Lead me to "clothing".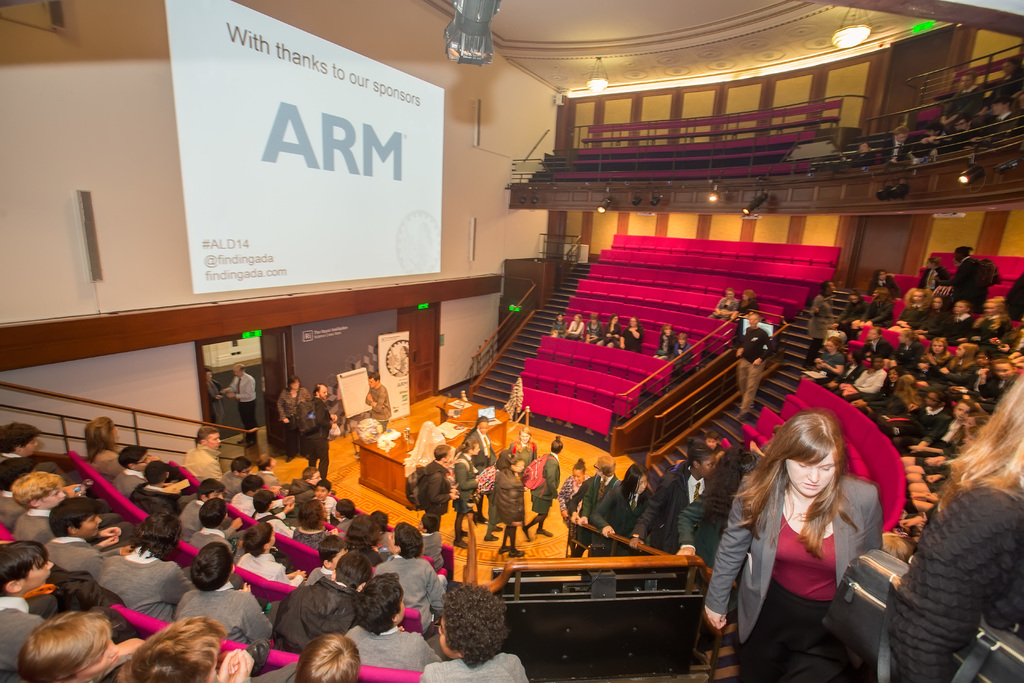
Lead to left=310, top=398, right=333, bottom=473.
